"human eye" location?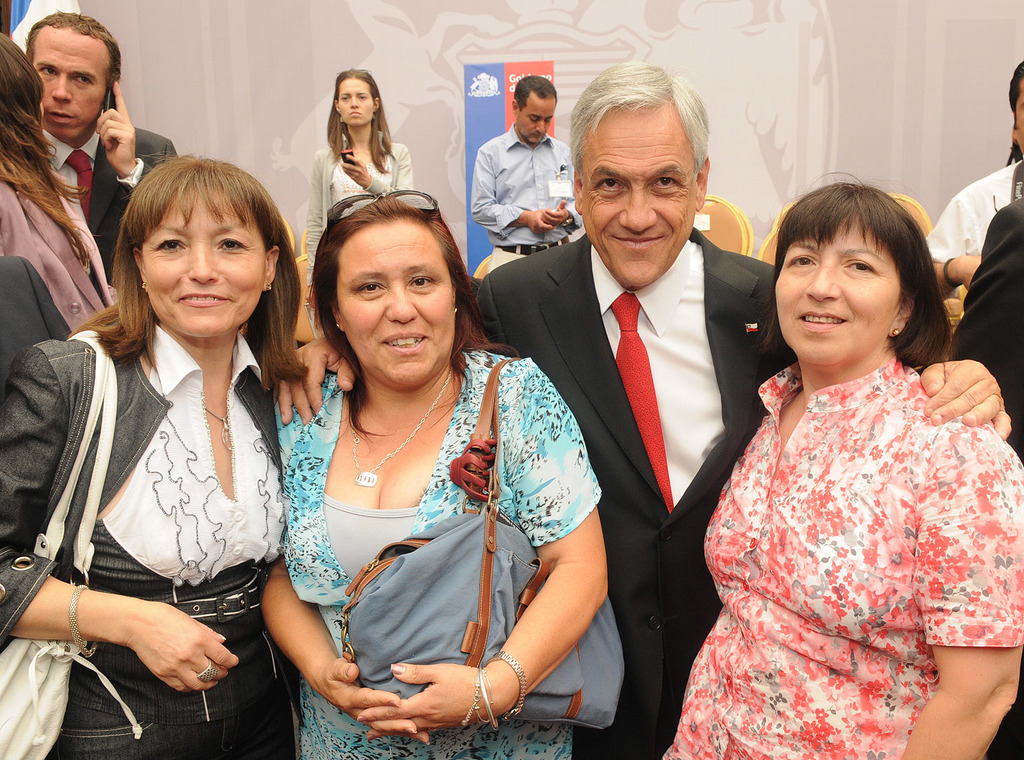
x1=790, y1=250, x2=817, y2=269
